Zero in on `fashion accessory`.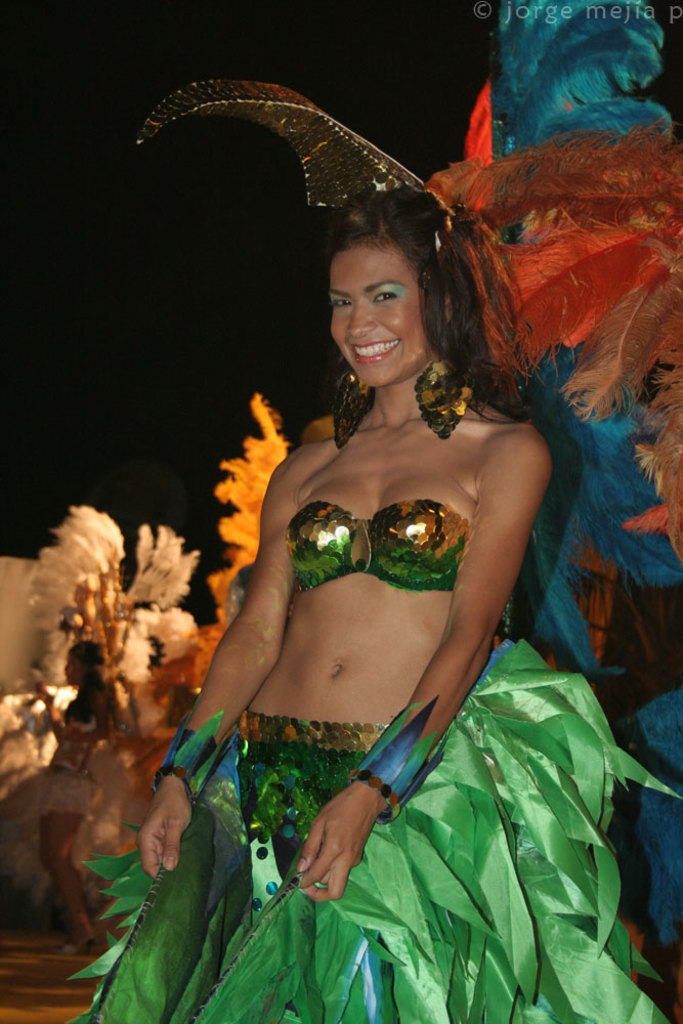
Zeroed in: [351,696,446,823].
